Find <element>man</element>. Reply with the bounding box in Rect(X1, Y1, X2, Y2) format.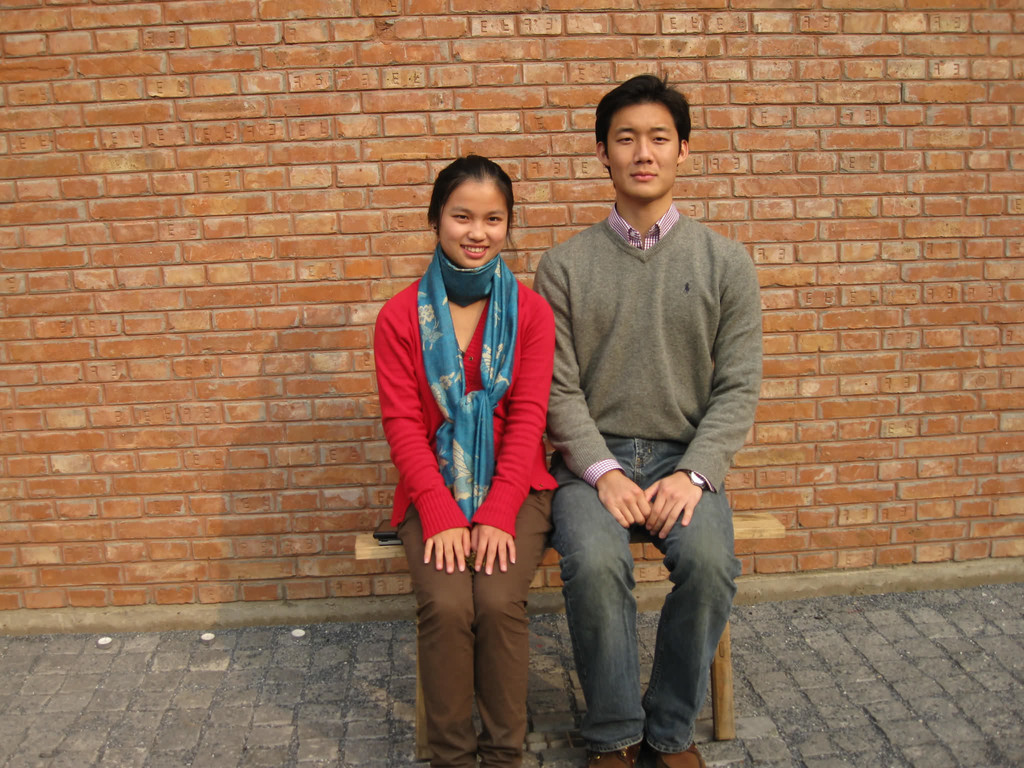
Rect(519, 58, 767, 767).
